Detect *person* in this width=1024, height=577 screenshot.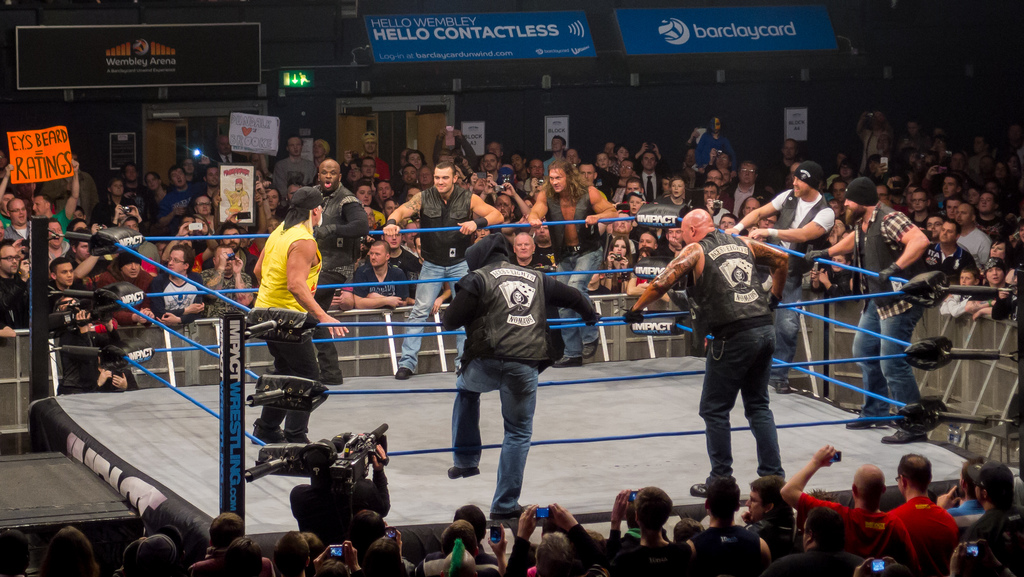
Detection: BBox(803, 178, 931, 449).
